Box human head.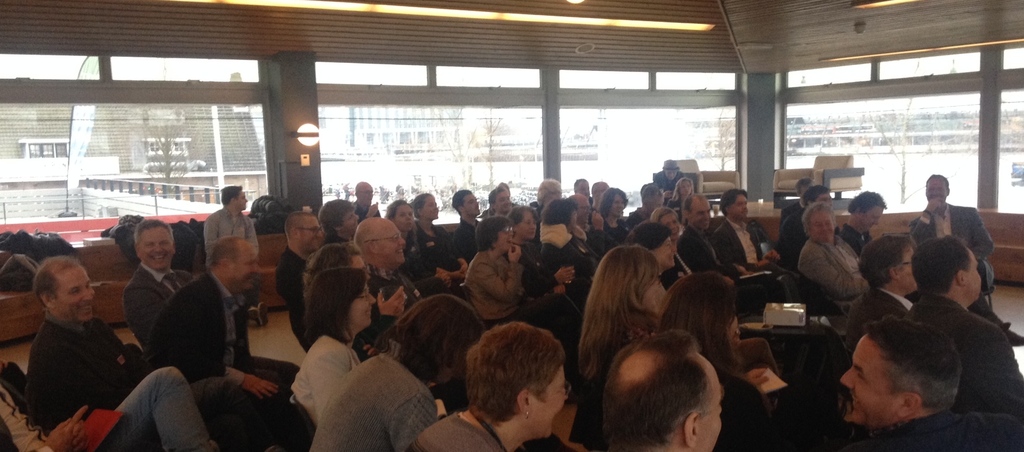
{"x1": 681, "y1": 193, "x2": 711, "y2": 230}.
